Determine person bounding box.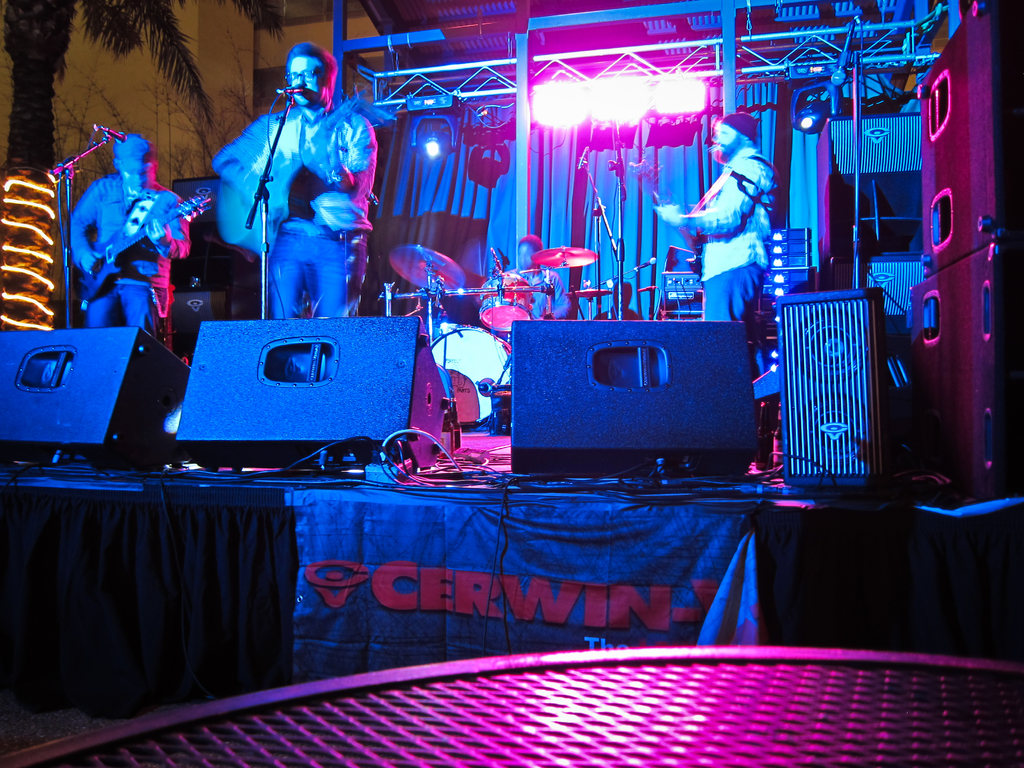
Determined: crop(646, 106, 779, 328).
